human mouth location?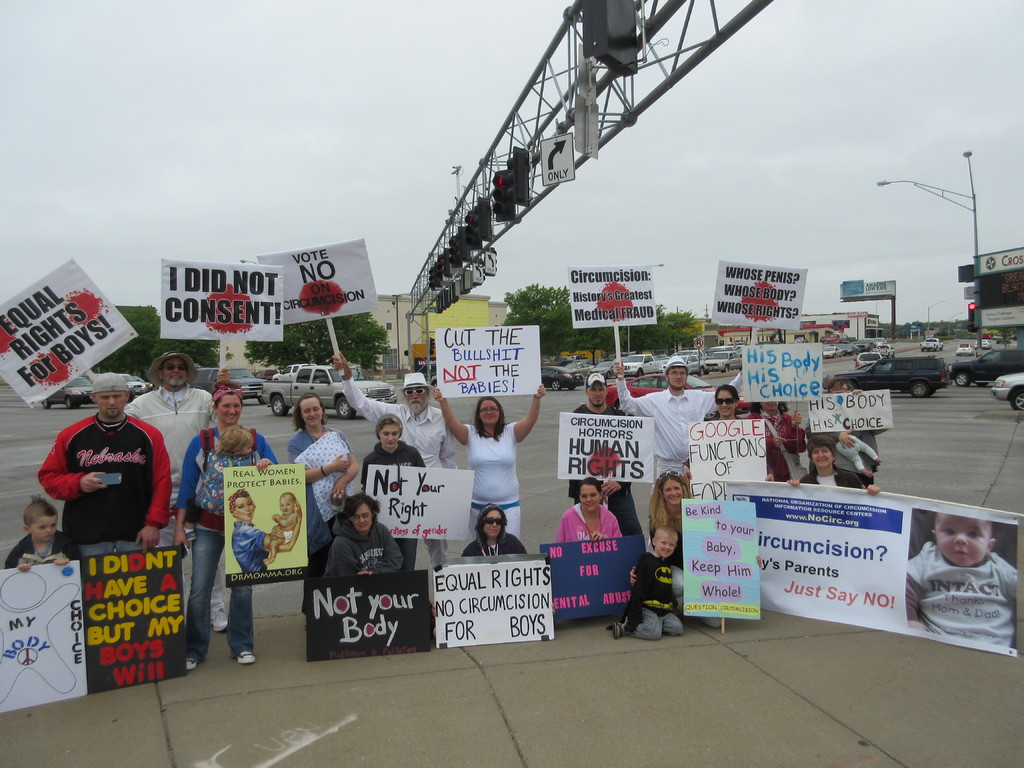
108 408 116 410
